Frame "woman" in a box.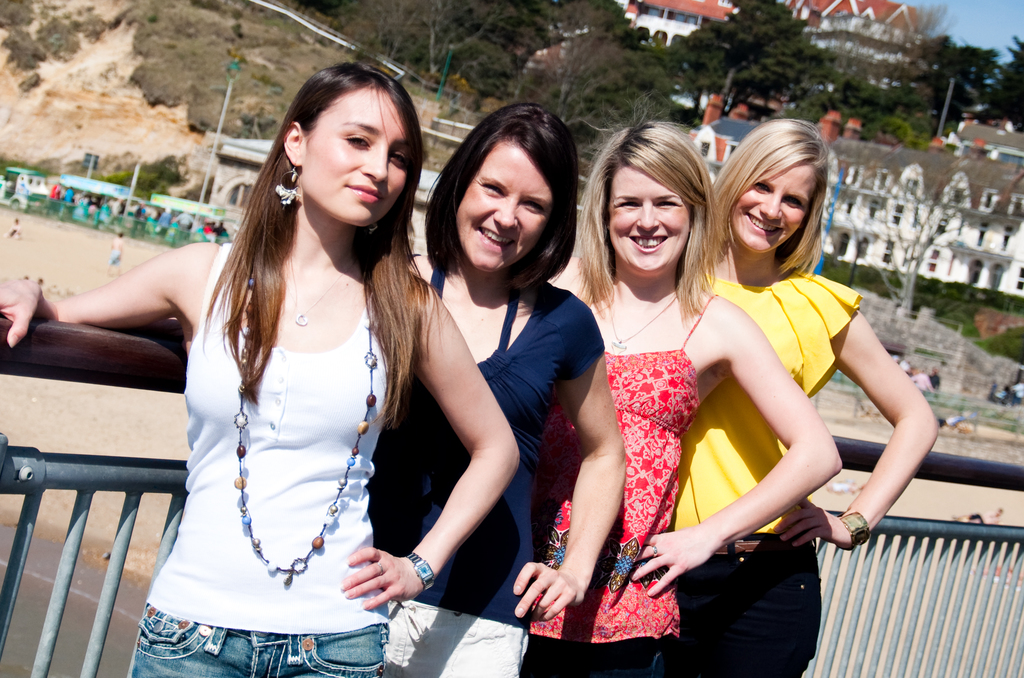
bbox=[535, 118, 840, 677].
